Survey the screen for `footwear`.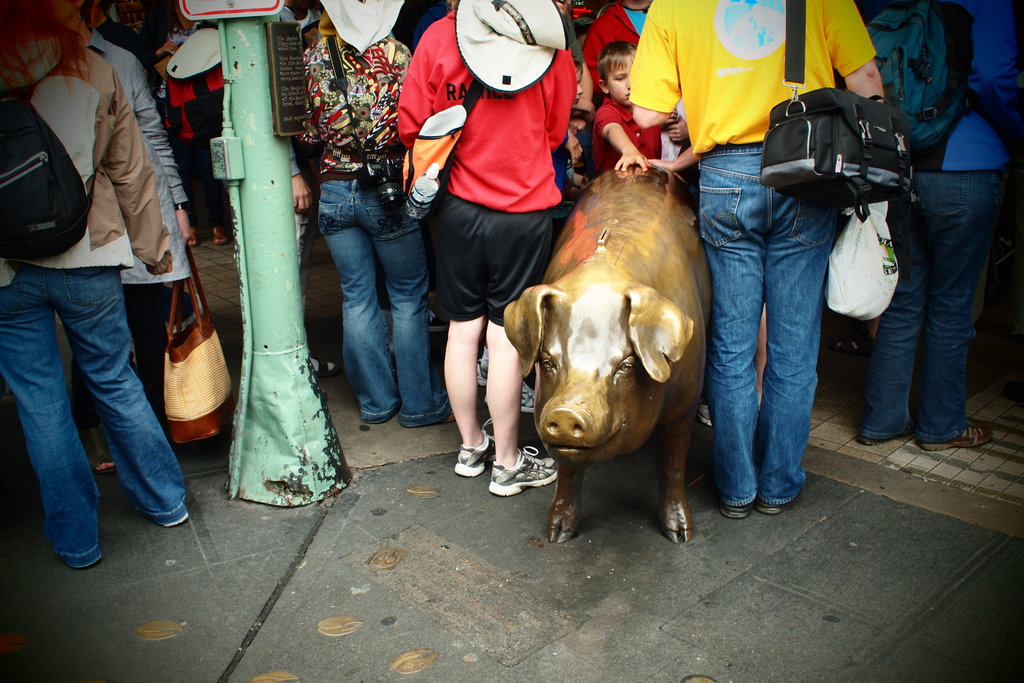
Survey found: rect(478, 358, 487, 388).
